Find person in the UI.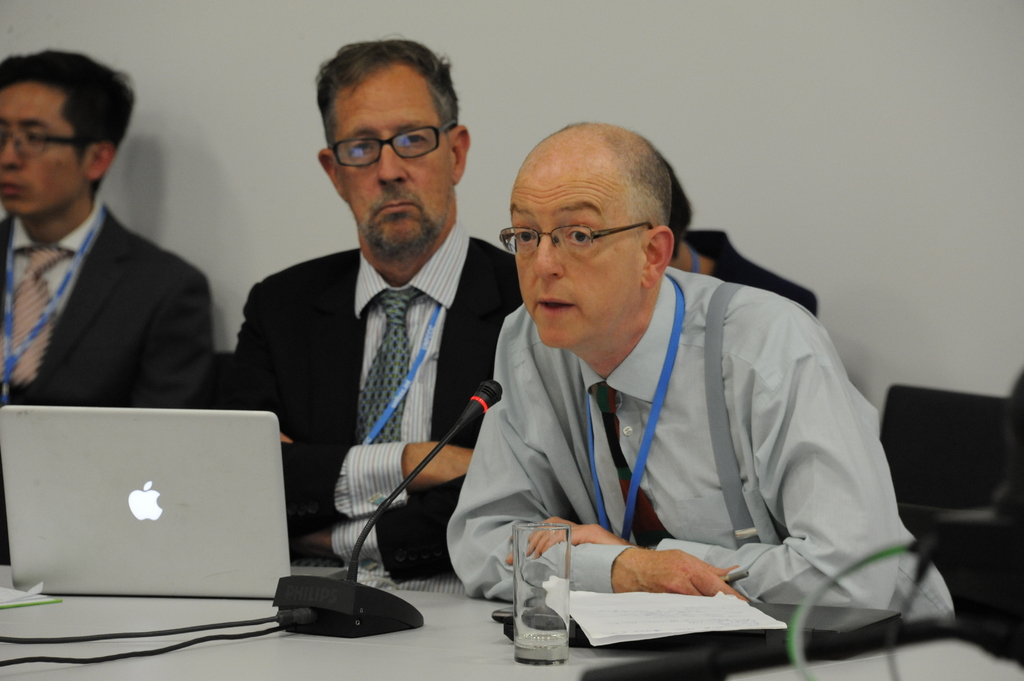
UI element at <region>227, 42, 527, 573</region>.
